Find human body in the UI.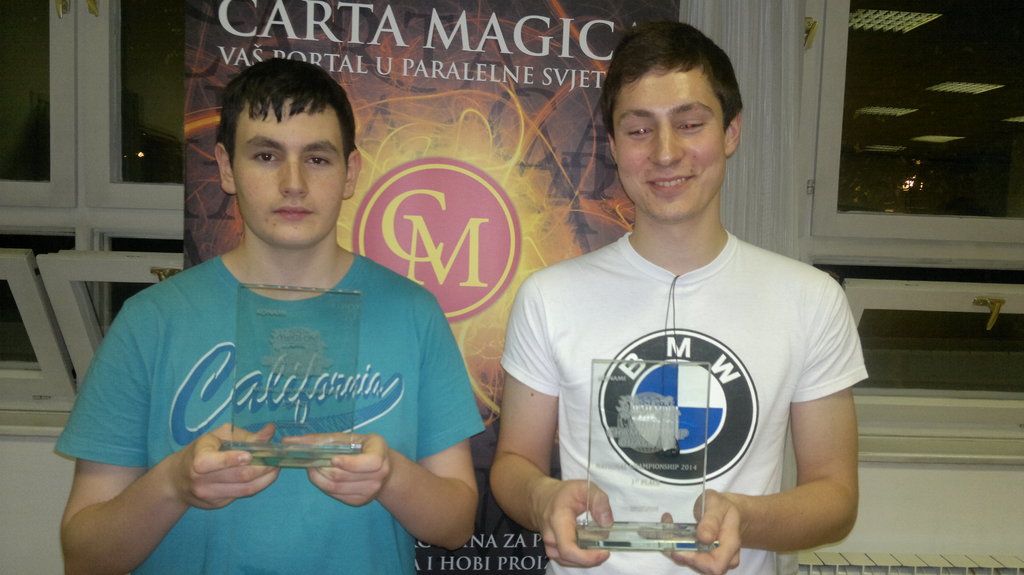
UI element at box(491, 227, 863, 573).
